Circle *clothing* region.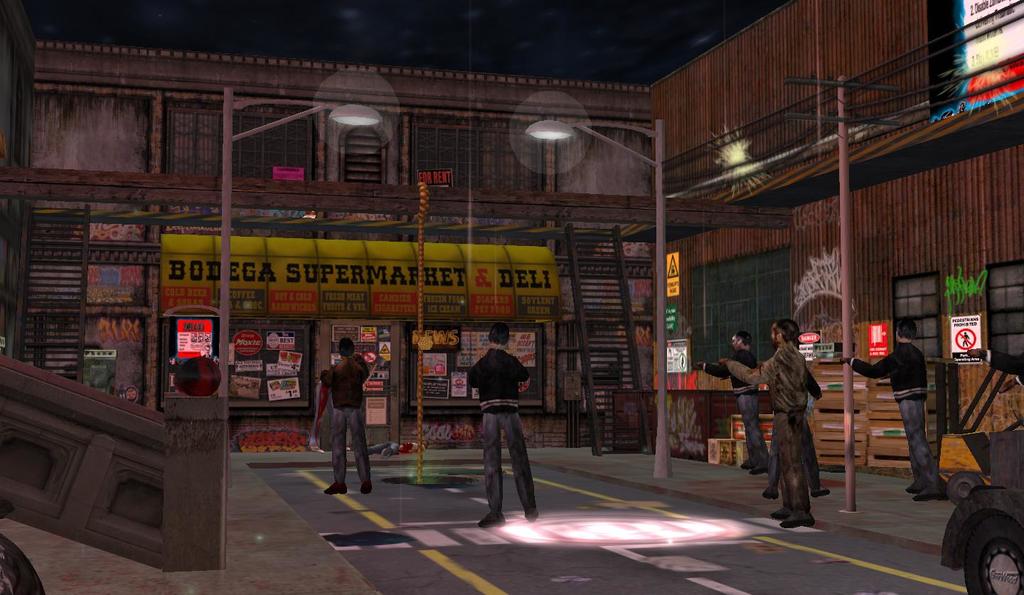
Region: (855, 338, 940, 492).
